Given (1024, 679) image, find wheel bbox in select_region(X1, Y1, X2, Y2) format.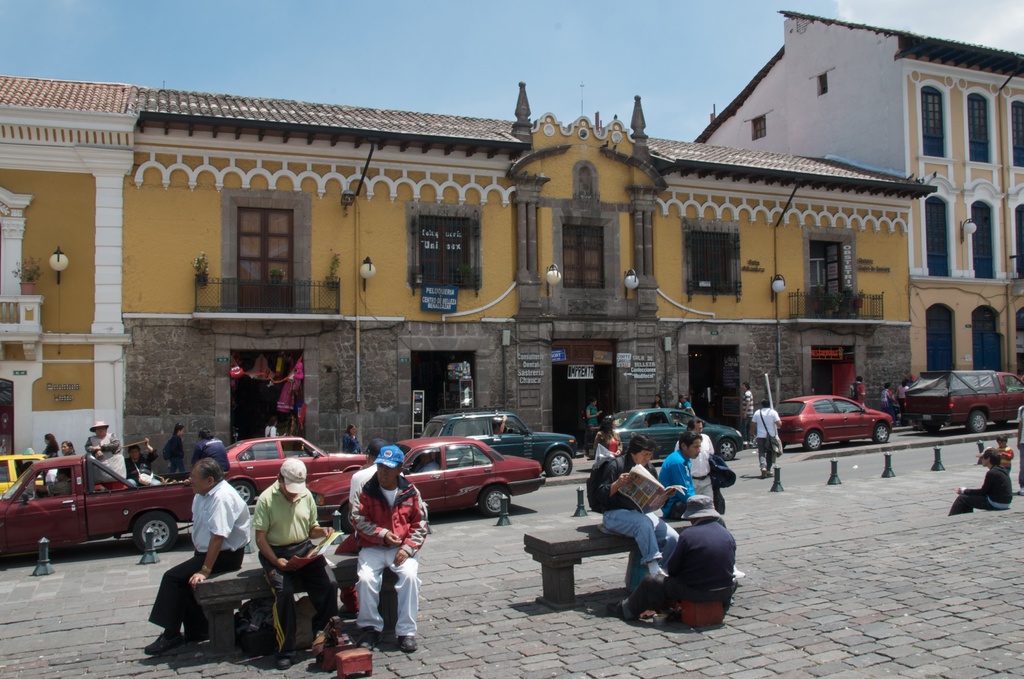
select_region(479, 483, 511, 514).
